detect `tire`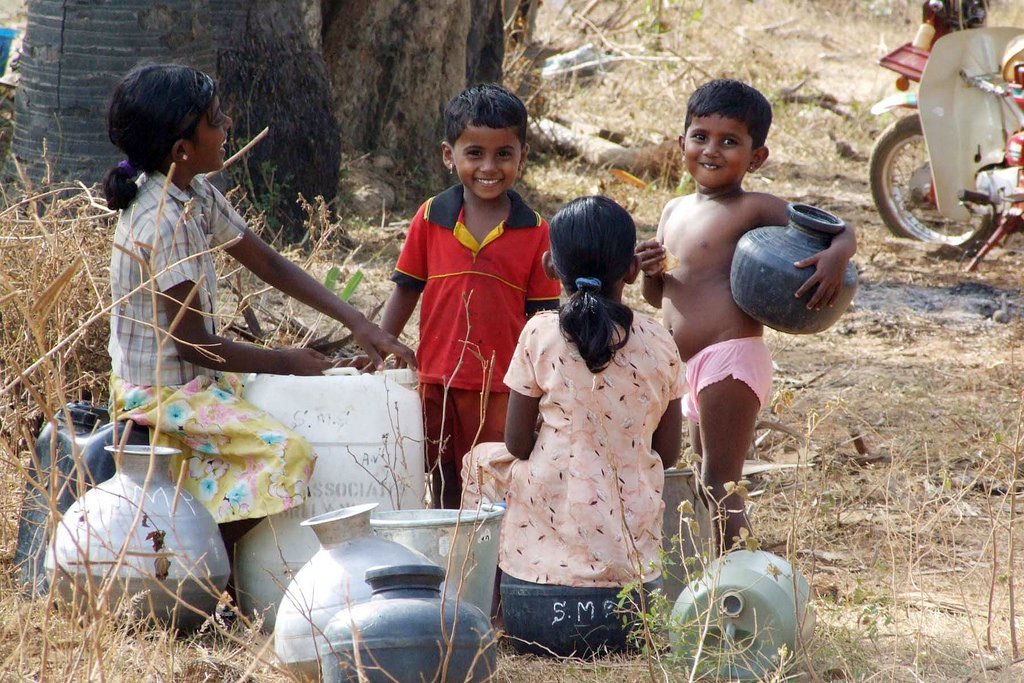
x1=865, y1=110, x2=1001, y2=264
